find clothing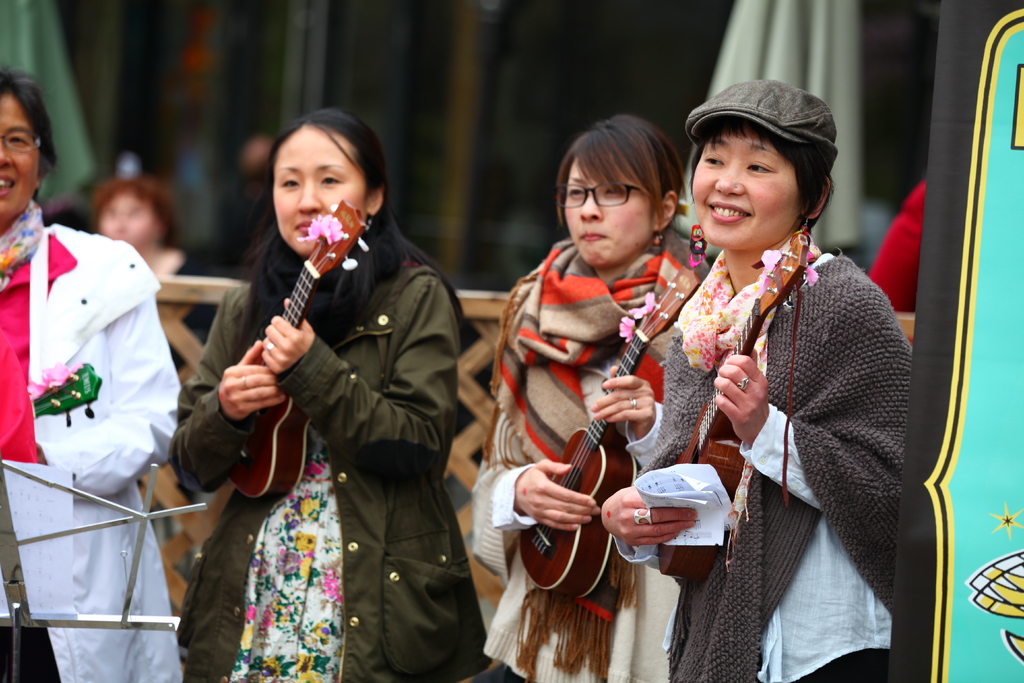
674 184 922 682
